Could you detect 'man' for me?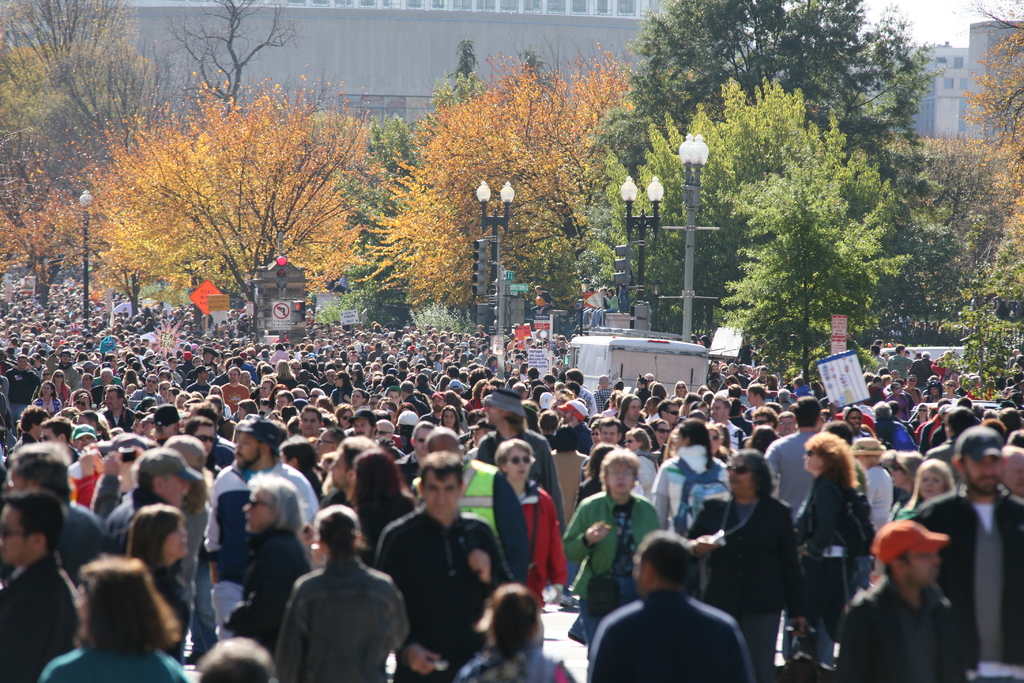
Detection result: x1=165 y1=391 x2=190 y2=427.
